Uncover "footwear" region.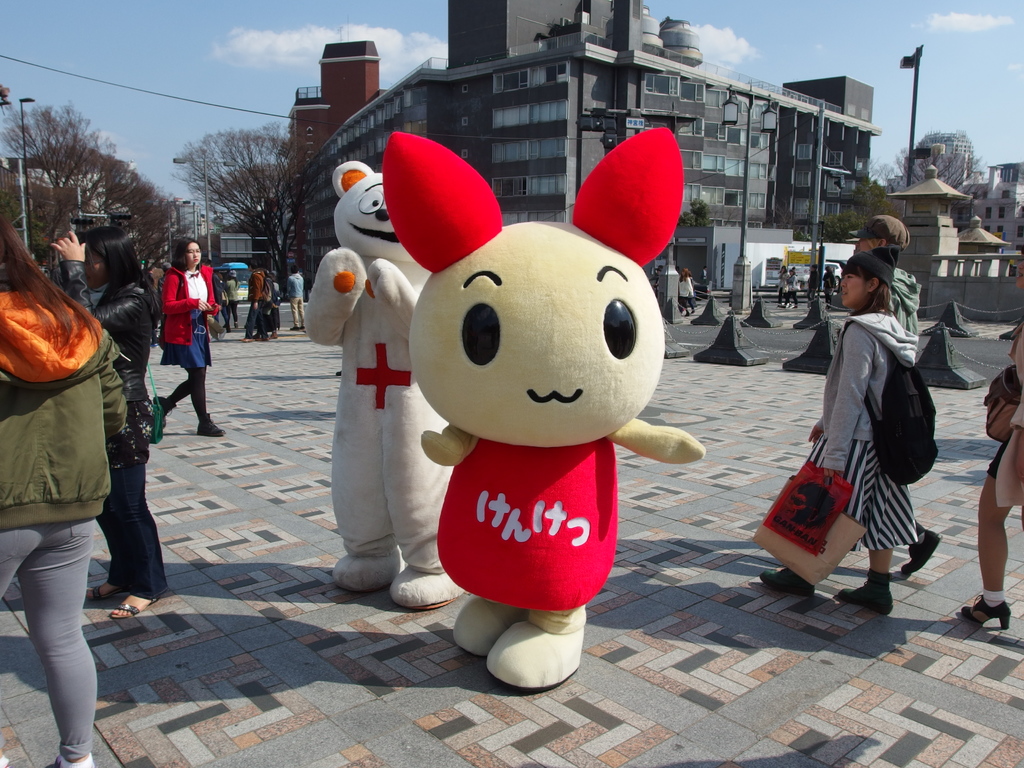
Uncovered: bbox=(108, 590, 154, 622).
